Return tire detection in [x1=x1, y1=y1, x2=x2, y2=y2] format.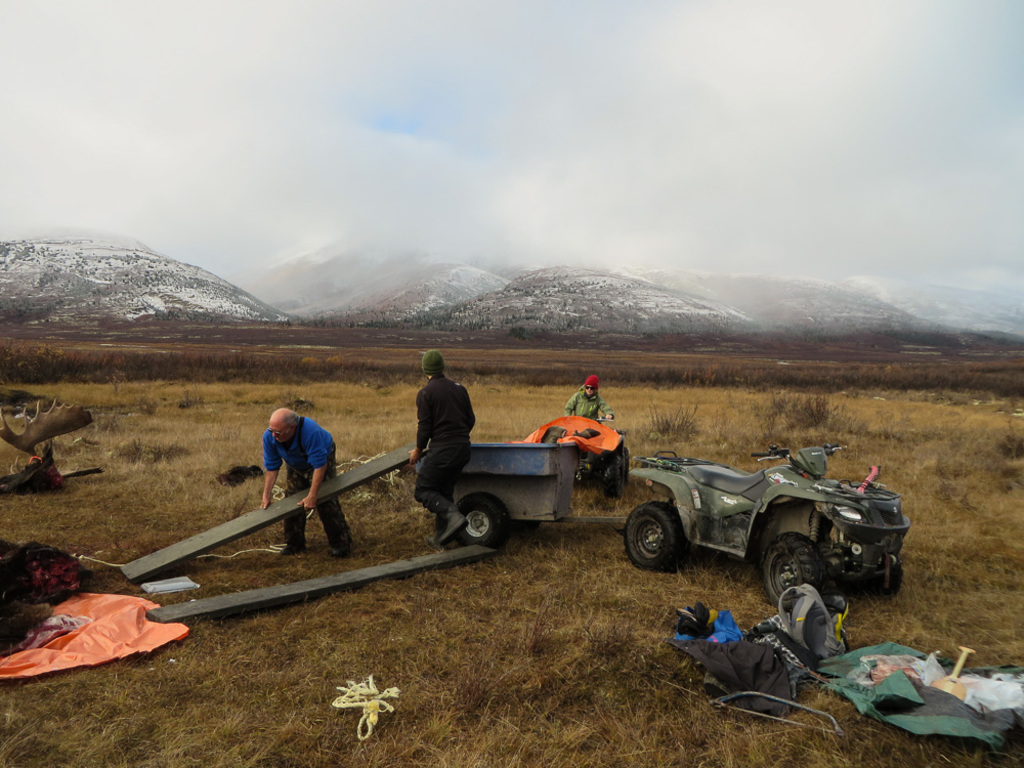
[x1=760, y1=534, x2=821, y2=608].
